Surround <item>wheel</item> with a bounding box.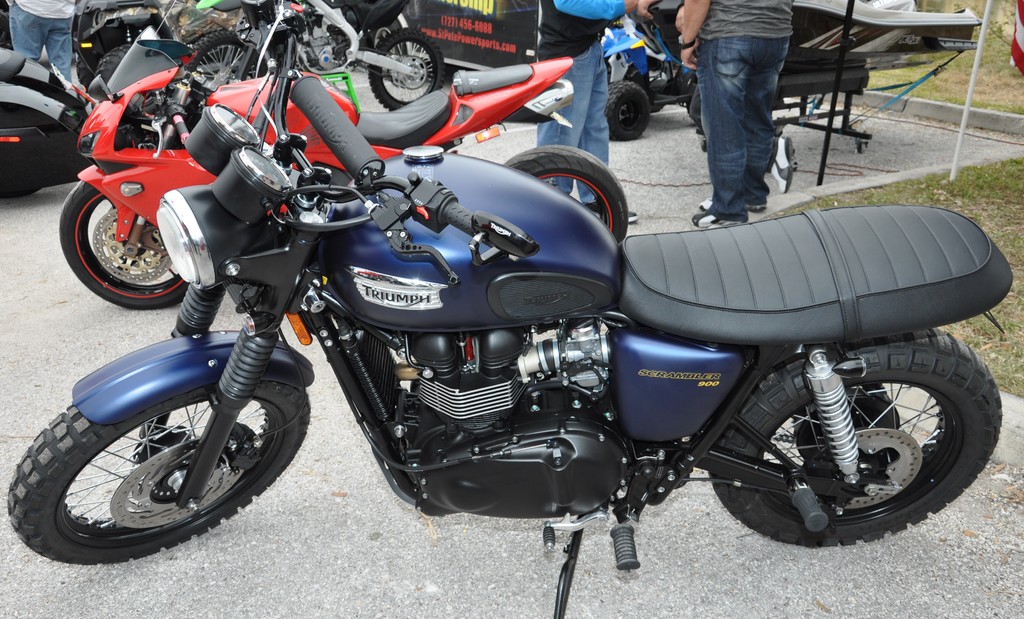
[x1=185, y1=35, x2=268, y2=84].
